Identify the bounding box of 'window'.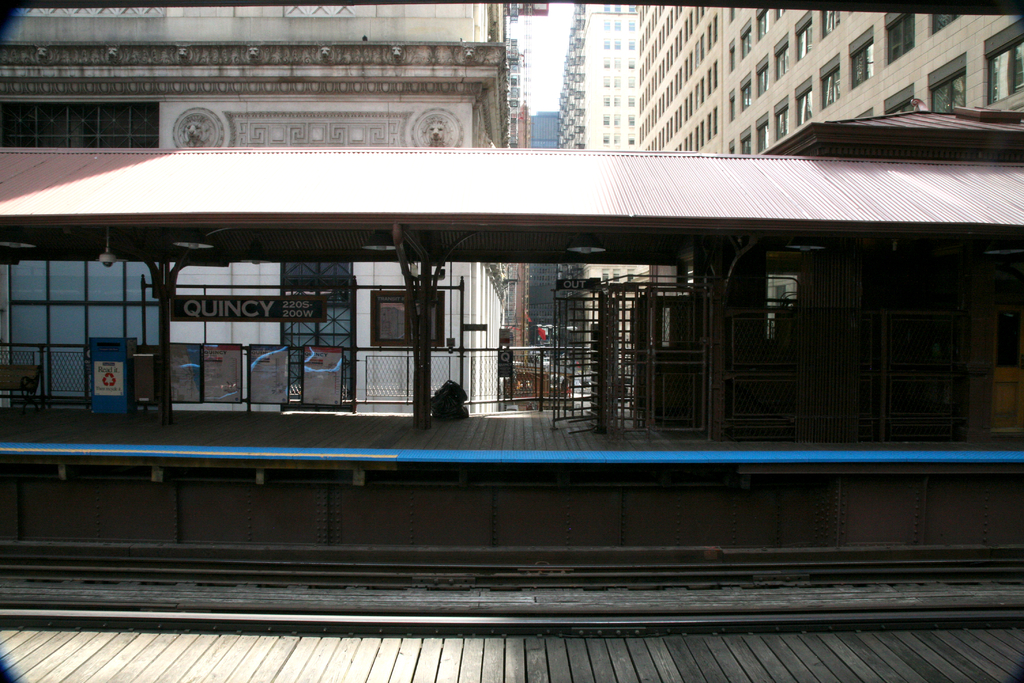
BBox(601, 131, 609, 144).
